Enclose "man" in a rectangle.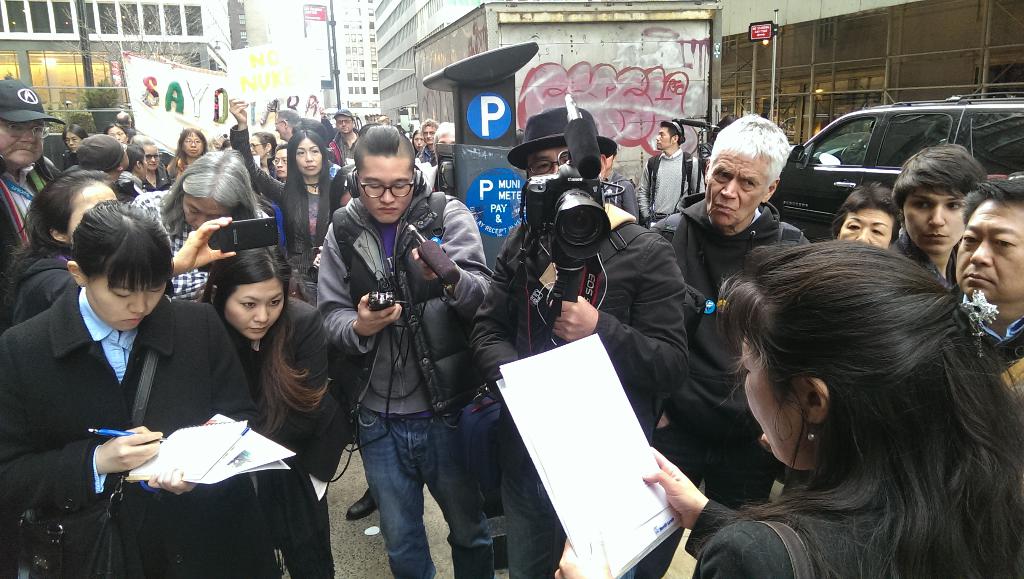
rect(0, 79, 60, 277).
